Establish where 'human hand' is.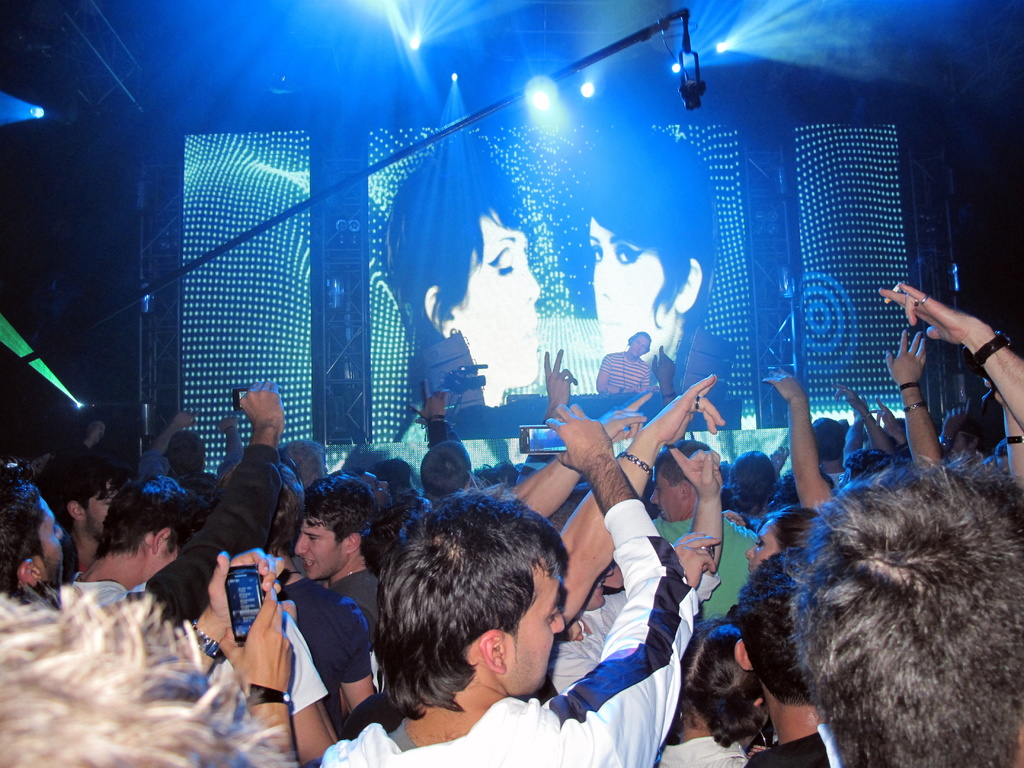
Established at crop(835, 380, 867, 416).
